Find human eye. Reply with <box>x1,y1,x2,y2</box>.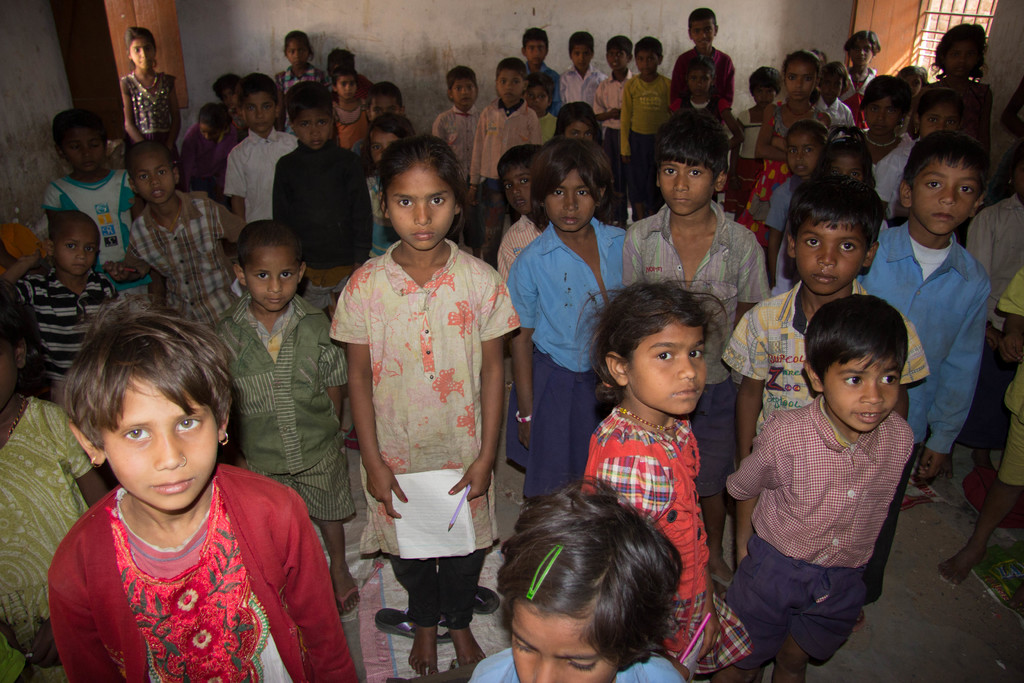
<box>945,119,952,128</box>.
